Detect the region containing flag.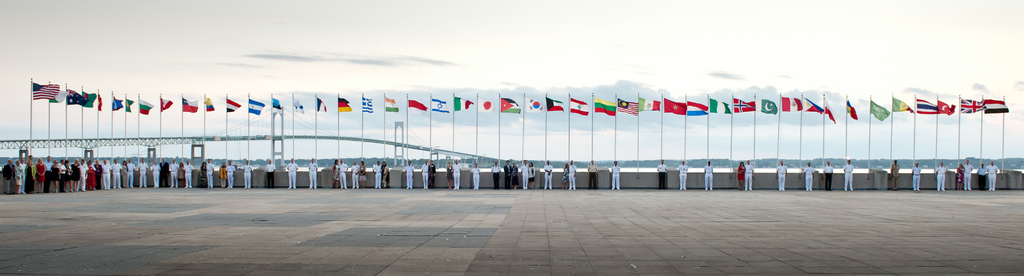
Rect(593, 96, 618, 117).
